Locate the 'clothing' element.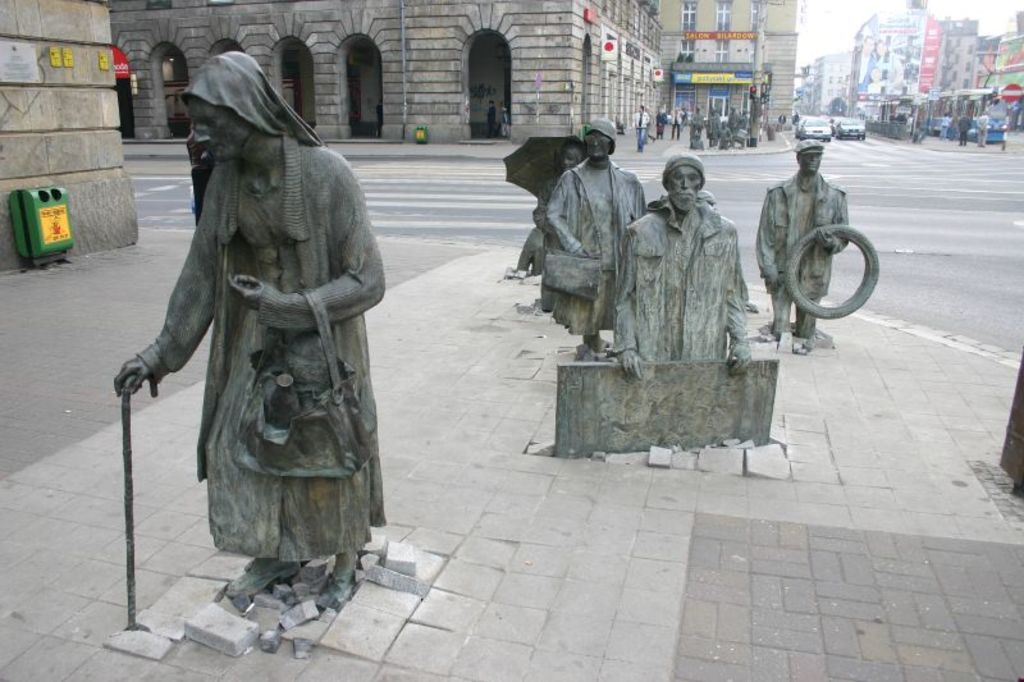
Element bbox: region(141, 131, 388, 578).
